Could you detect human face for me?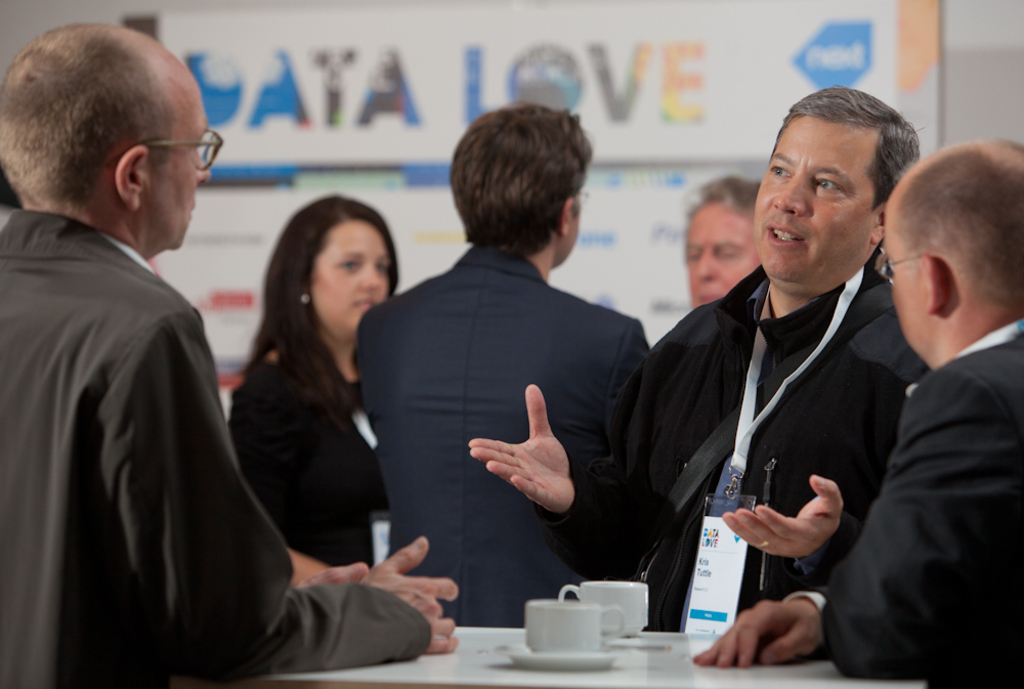
Detection result: [882,195,928,364].
